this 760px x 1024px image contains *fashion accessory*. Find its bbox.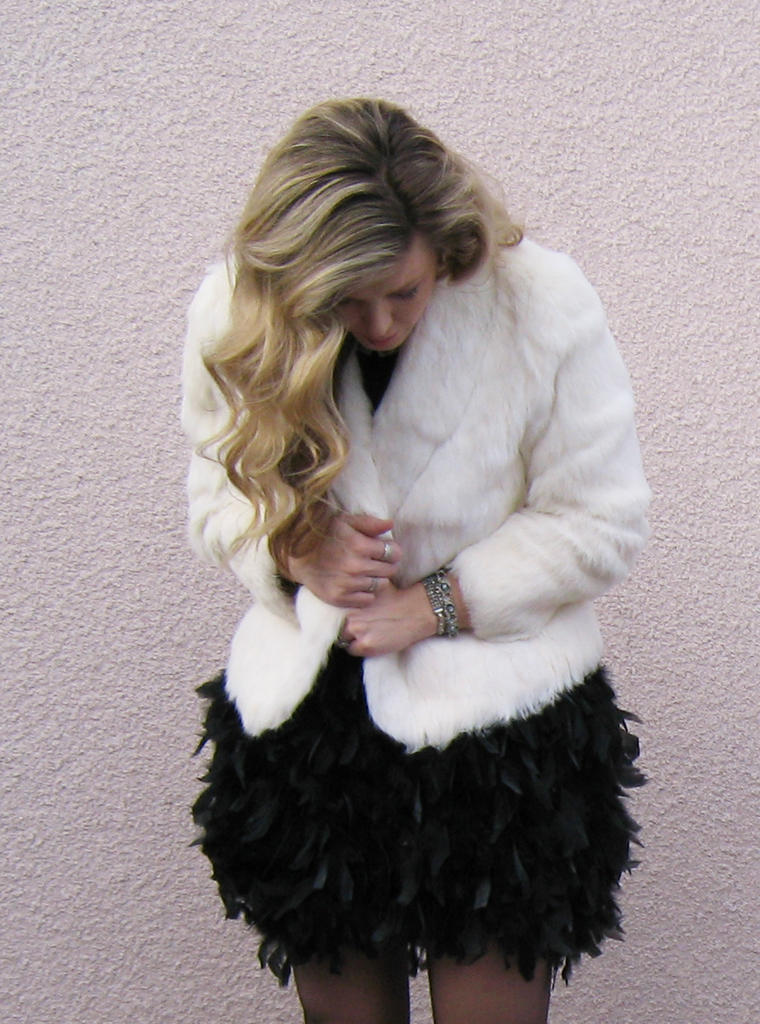
<region>383, 541, 391, 563</region>.
